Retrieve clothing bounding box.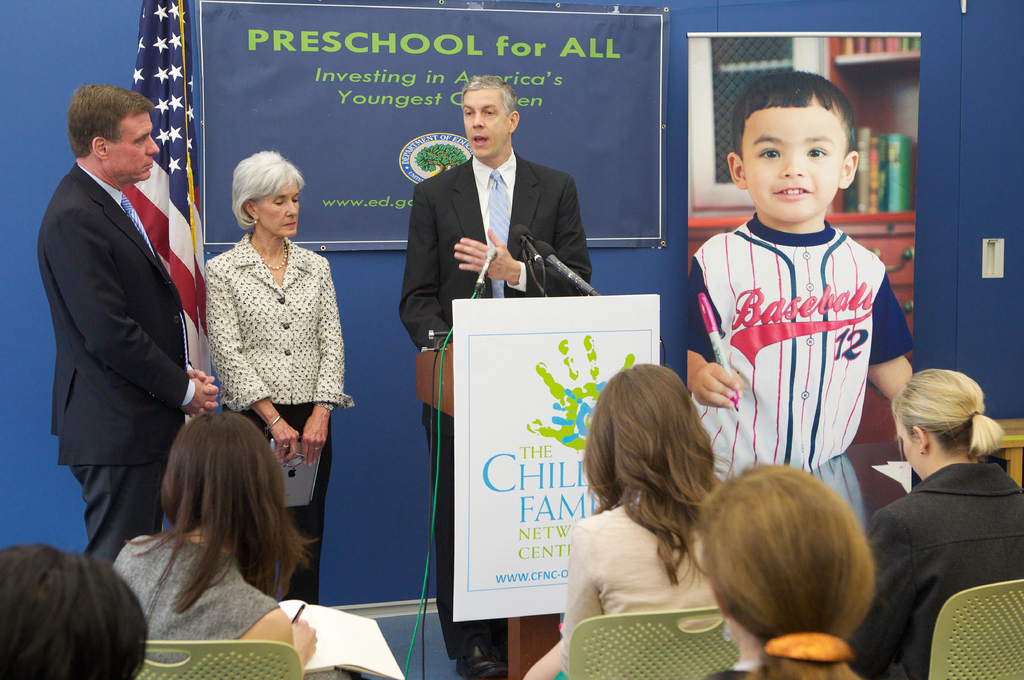
Bounding box: (x1=111, y1=535, x2=279, y2=670).
